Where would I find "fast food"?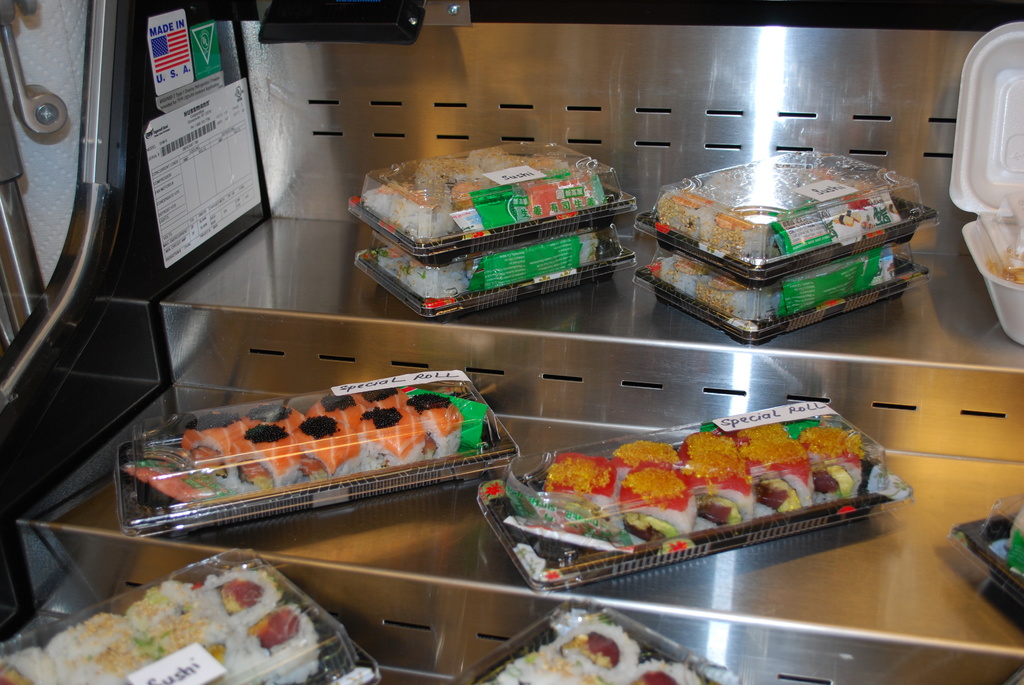
At 359 148 596 231.
